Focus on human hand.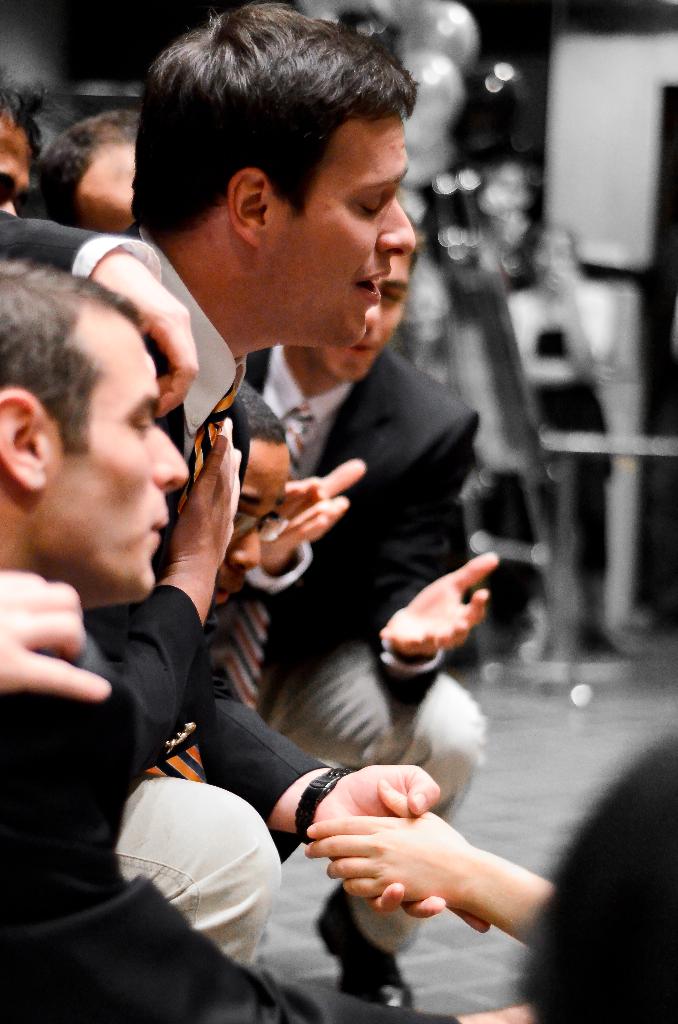
Focused at (373, 550, 503, 660).
